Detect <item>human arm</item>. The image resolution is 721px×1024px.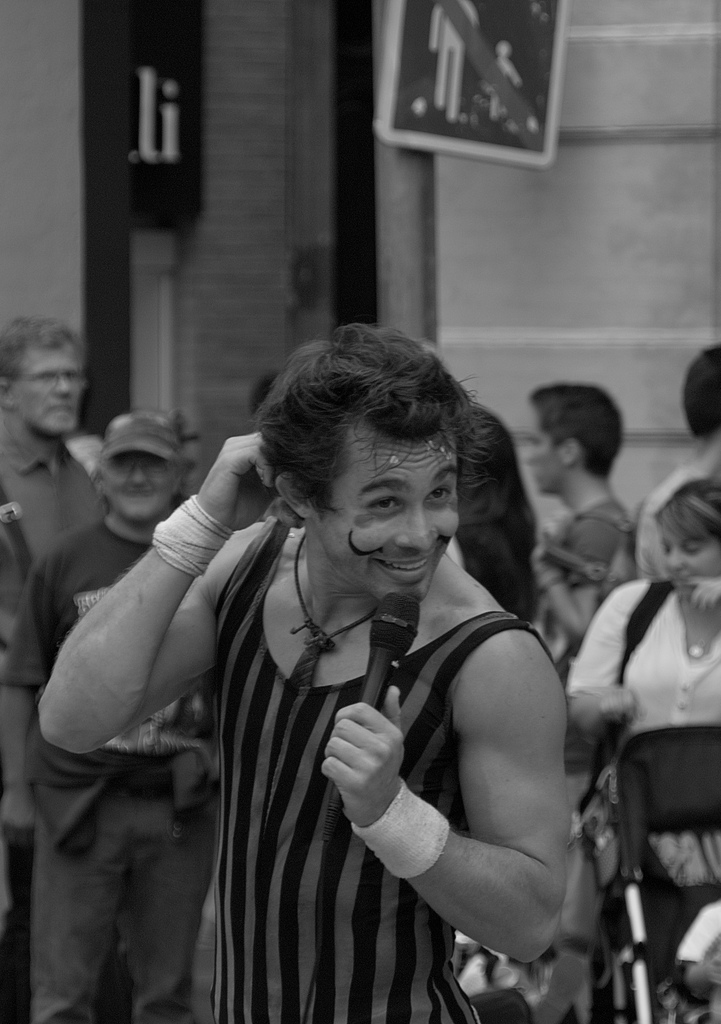
detection(527, 505, 630, 645).
